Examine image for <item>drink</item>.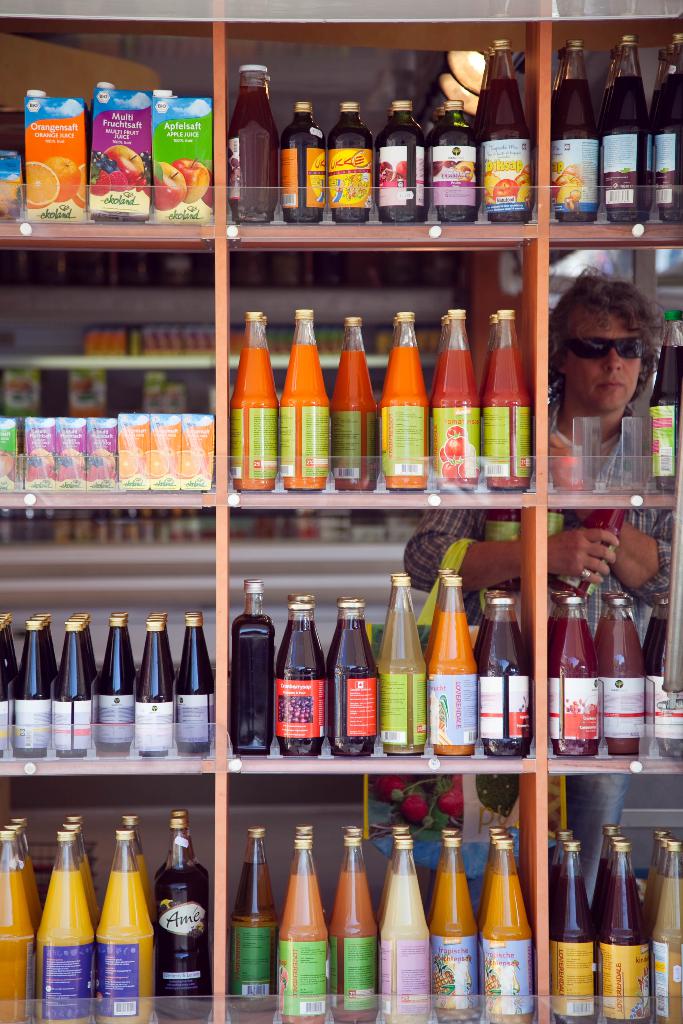
Examination result: box=[0, 640, 26, 750].
